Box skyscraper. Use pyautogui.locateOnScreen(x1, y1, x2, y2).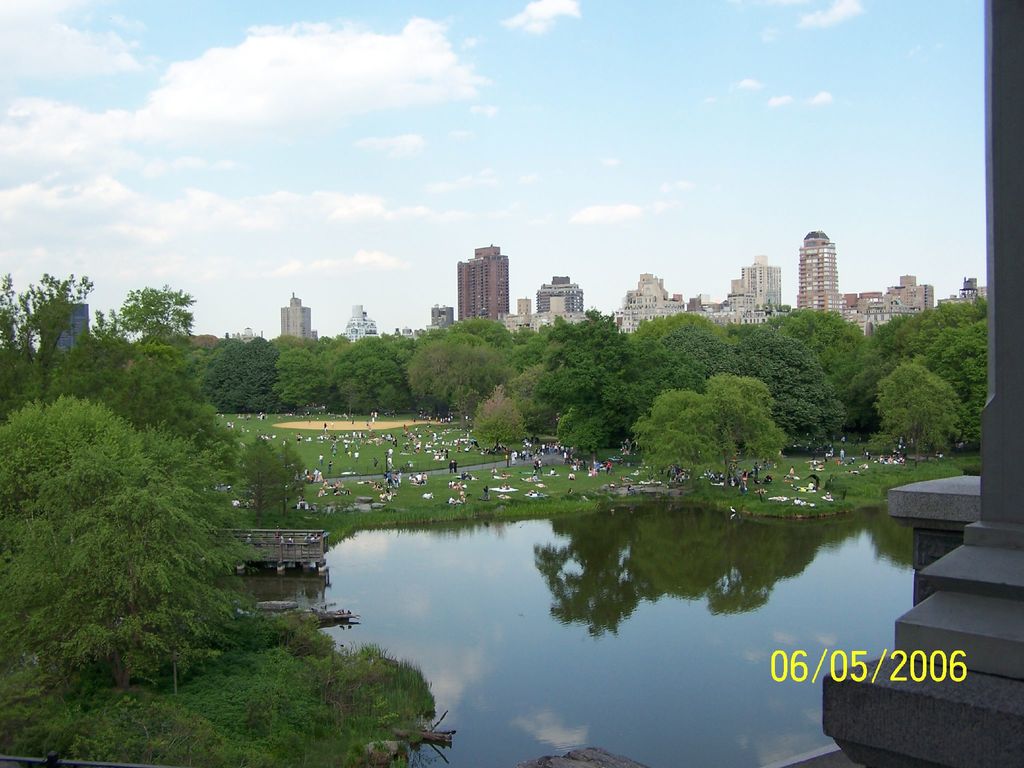
pyautogui.locateOnScreen(278, 292, 308, 342).
